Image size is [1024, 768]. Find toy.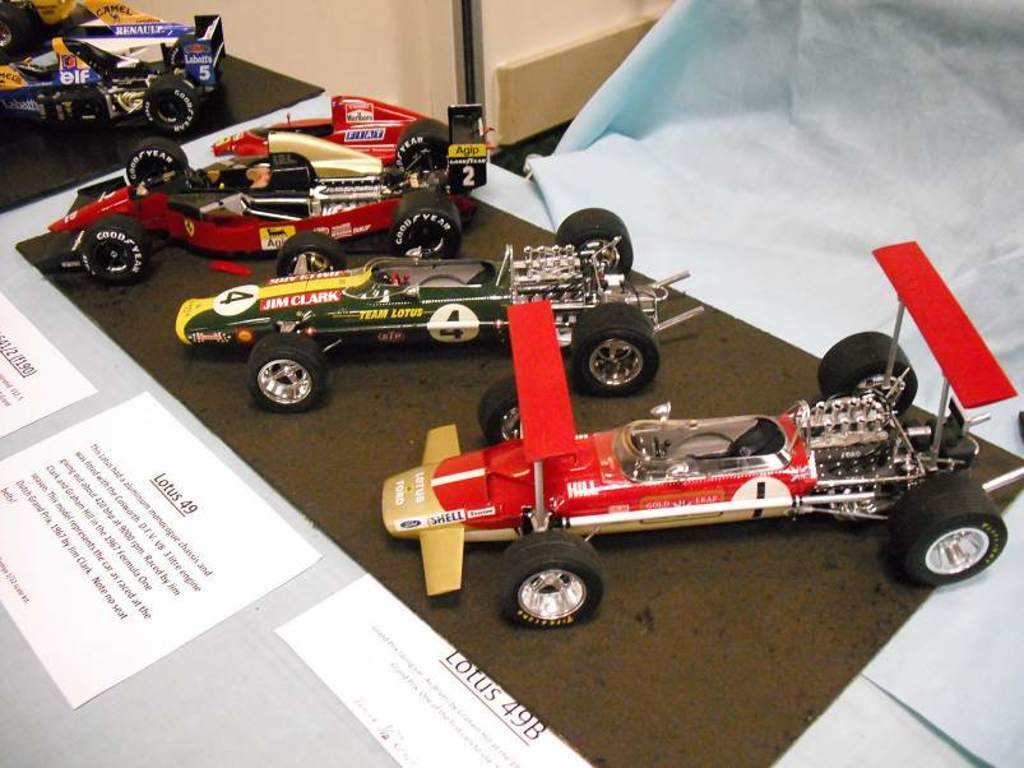
42, 126, 472, 300.
